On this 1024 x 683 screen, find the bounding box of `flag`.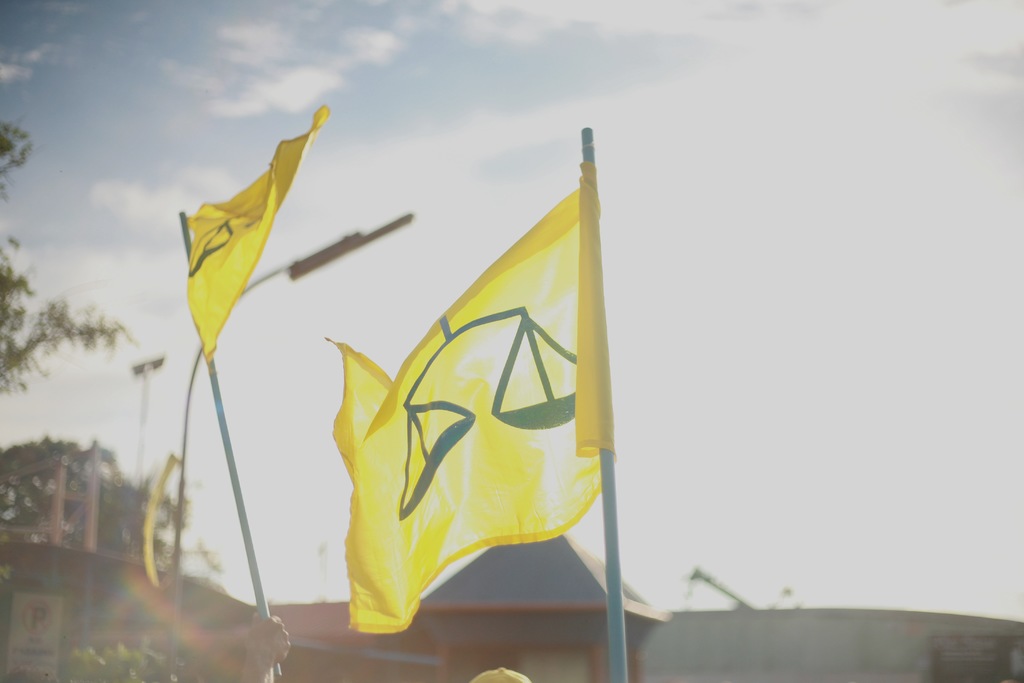
Bounding box: {"x1": 184, "y1": 104, "x2": 333, "y2": 368}.
